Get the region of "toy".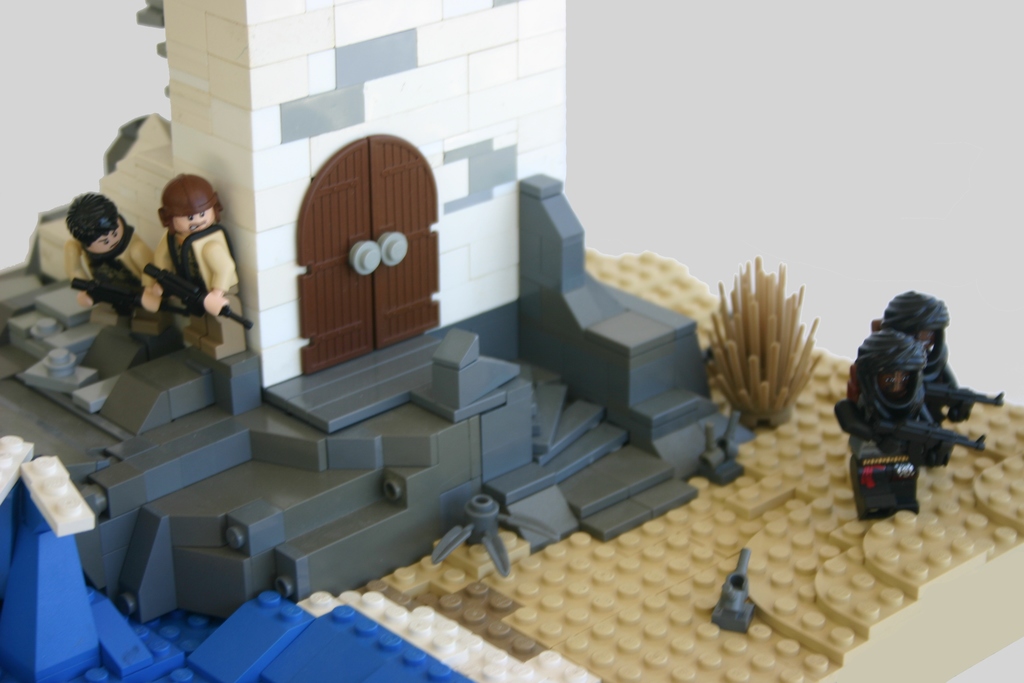
bbox=(64, 197, 140, 320).
